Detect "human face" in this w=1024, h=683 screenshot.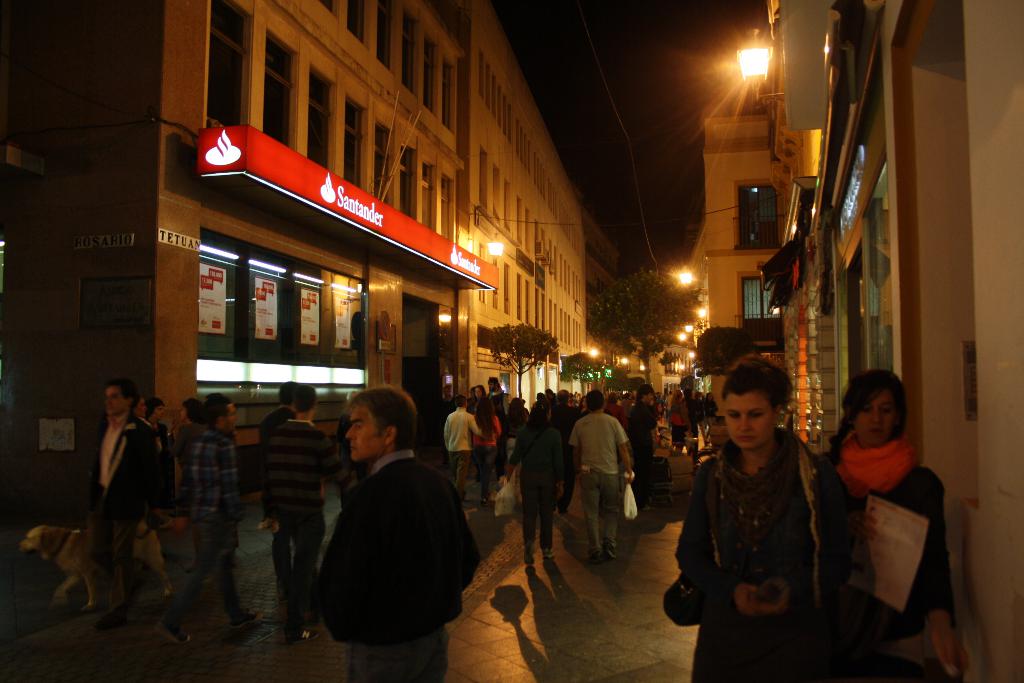
Detection: pyautogui.locateOnScreen(348, 399, 384, 458).
